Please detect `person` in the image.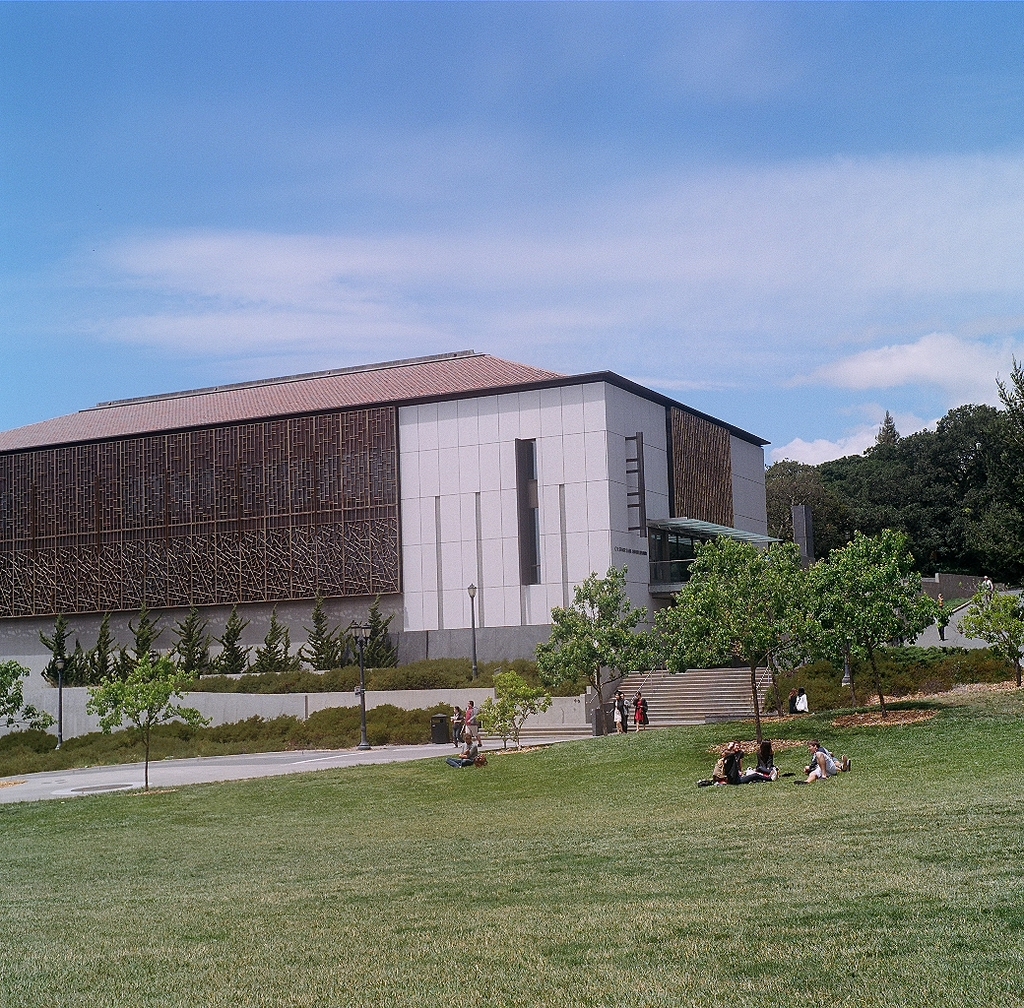
796, 685, 810, 711.
